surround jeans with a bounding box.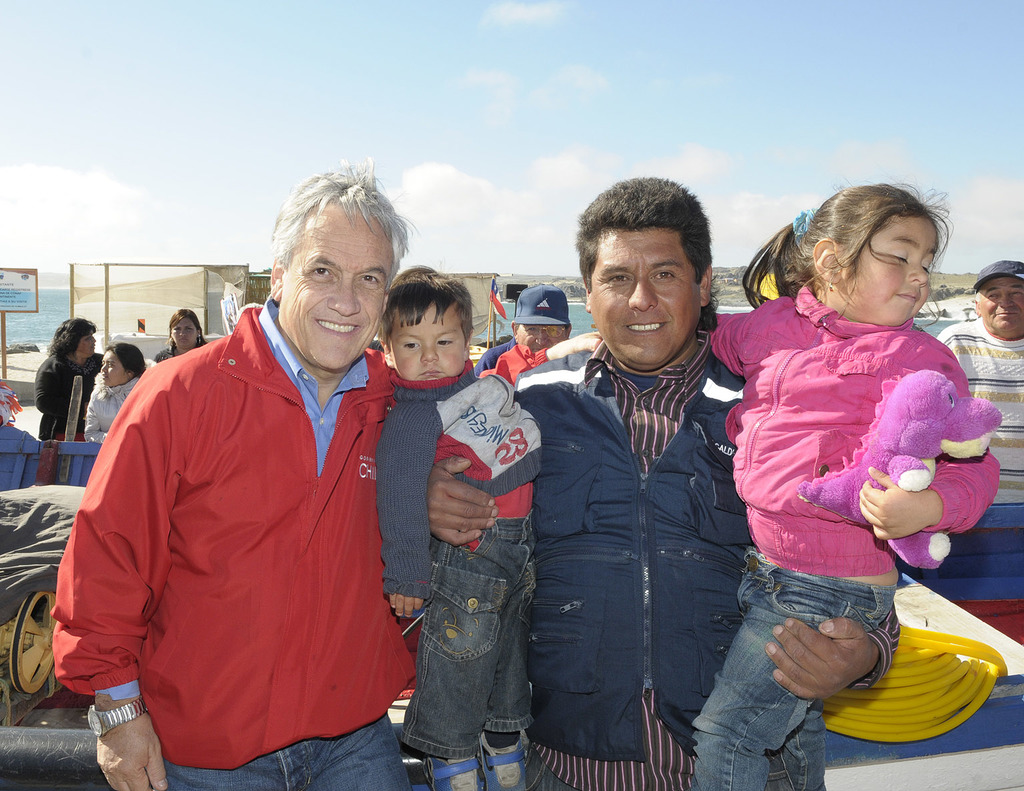
(694, 549, 898, 790).
